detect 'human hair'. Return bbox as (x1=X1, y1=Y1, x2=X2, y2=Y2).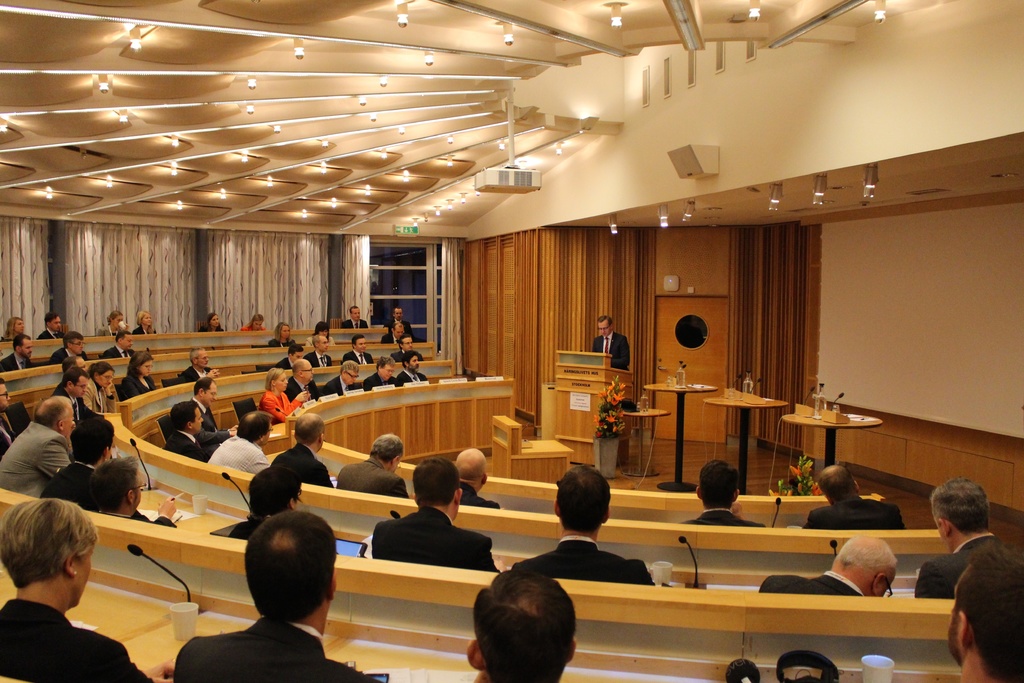
(x1=187, y1=347, x2=204, y2=362).
